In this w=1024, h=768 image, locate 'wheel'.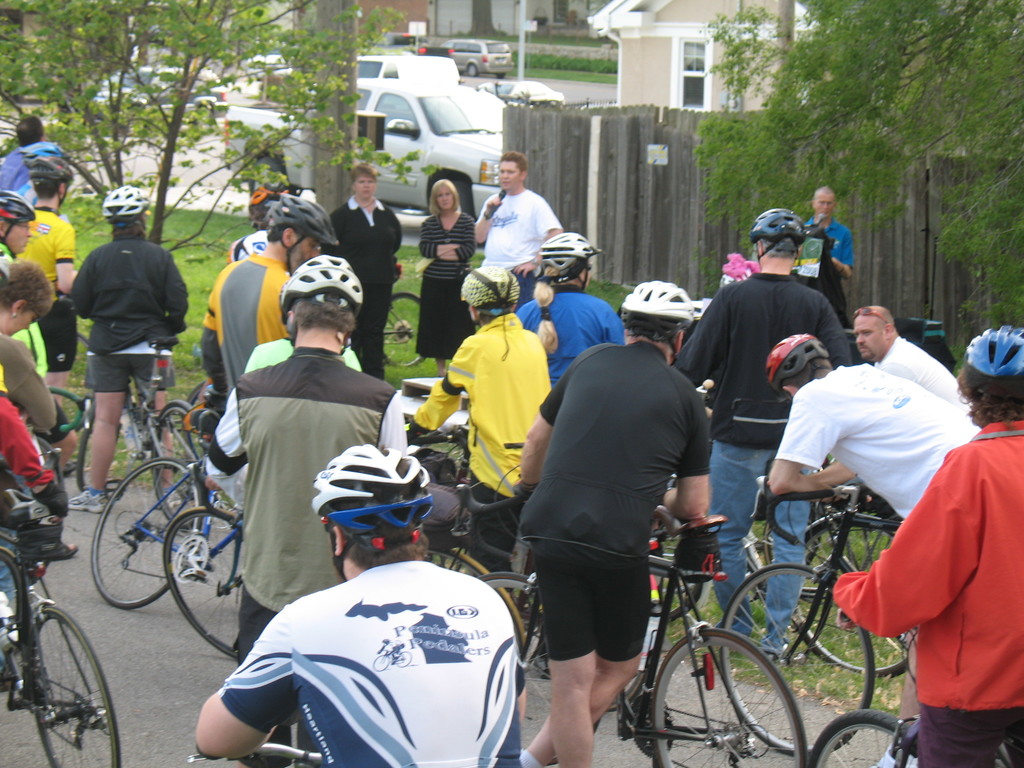
Bounding box: (x1=394, y1=651, x2=410, y2=667).
